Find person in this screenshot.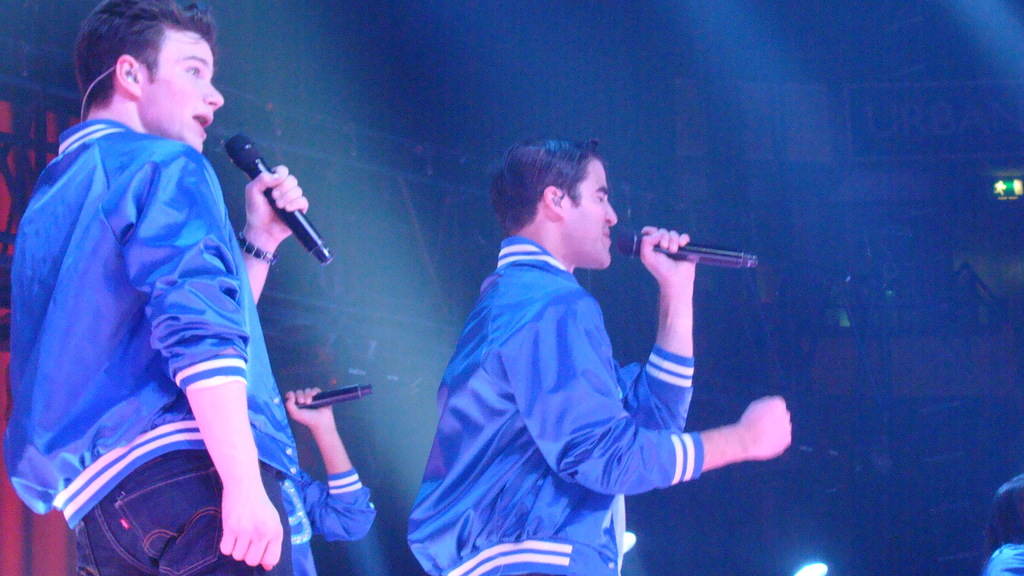
The bounding box for person is crop(3, 0, 309, 575).
